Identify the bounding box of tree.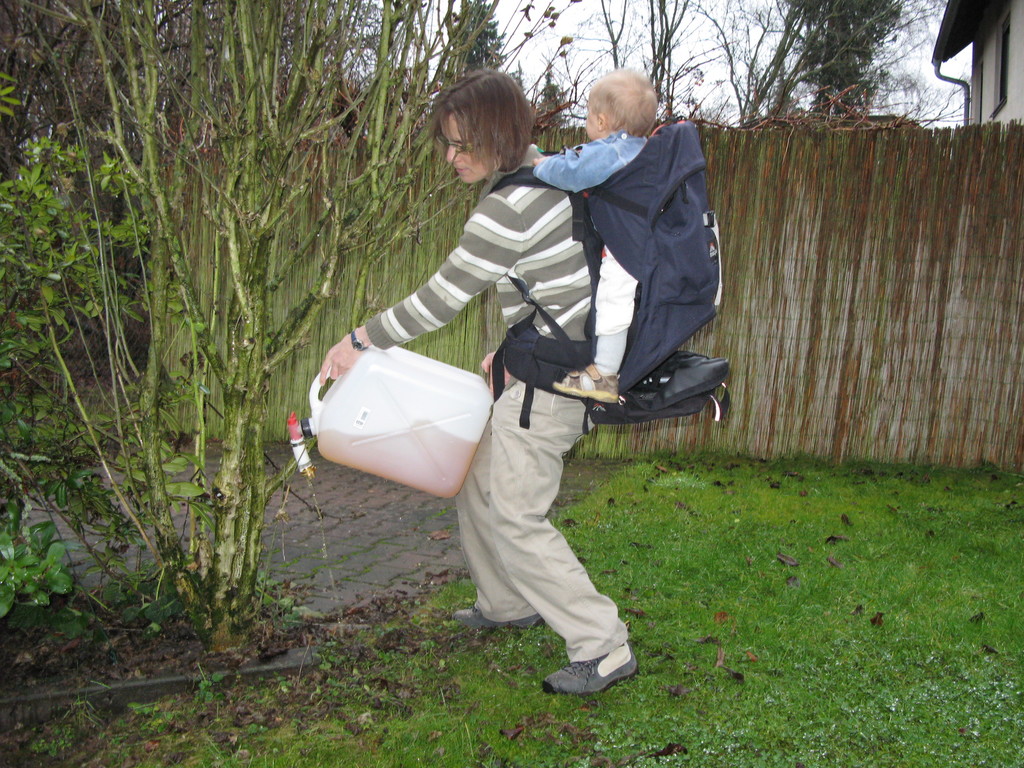
(449,0,499,74).
